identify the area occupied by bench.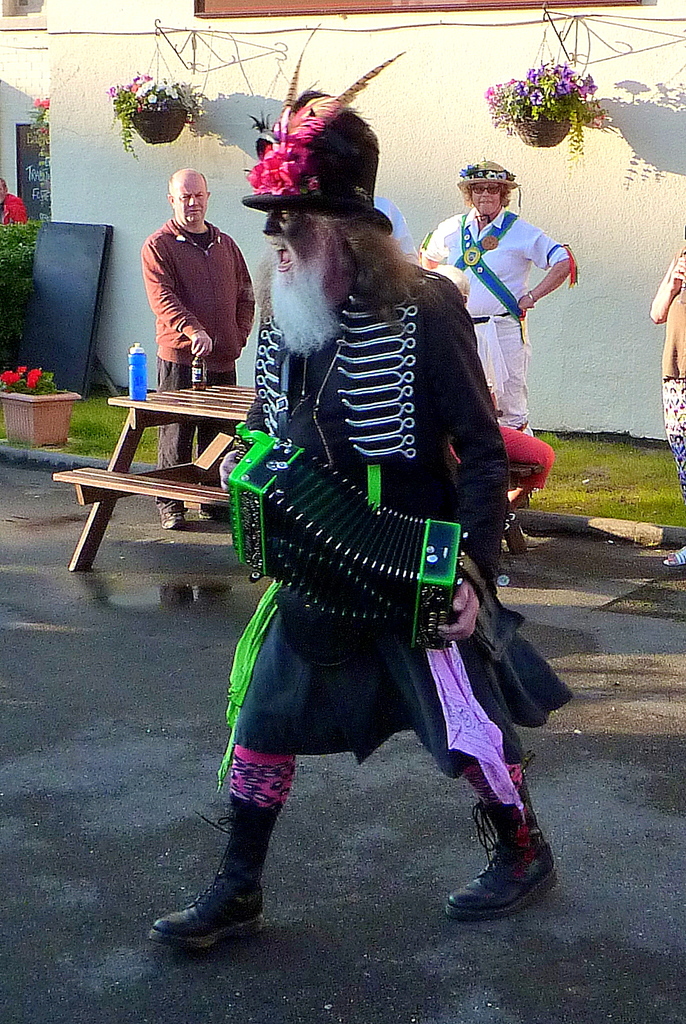
Area: <region>46, 343, 295, 616</region>.
